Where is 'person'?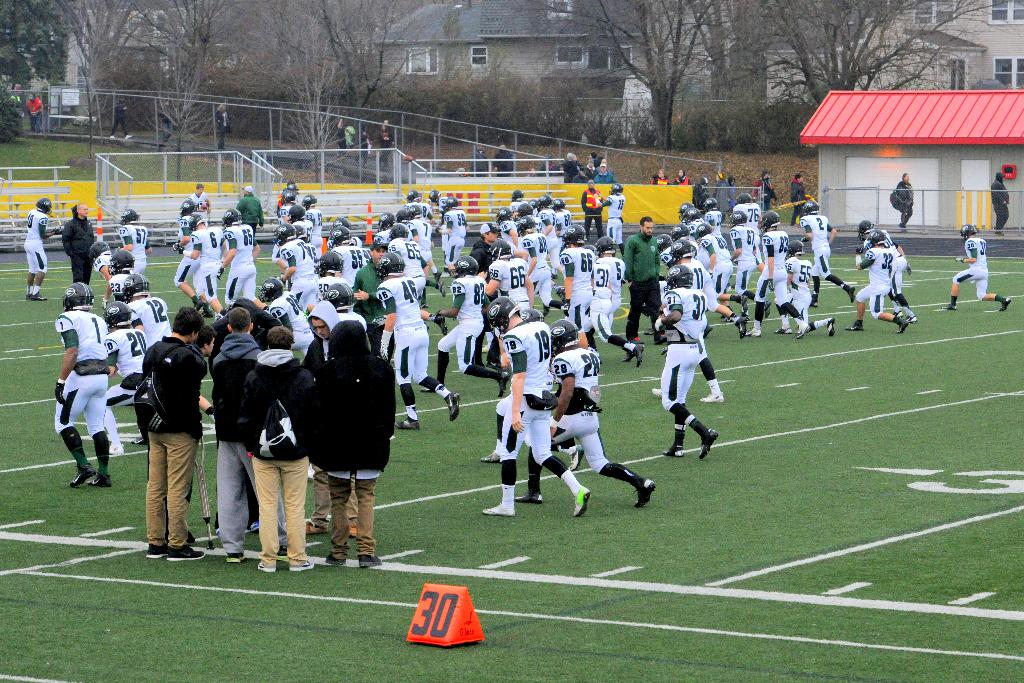
bbox(376, 118, 392, 168).
